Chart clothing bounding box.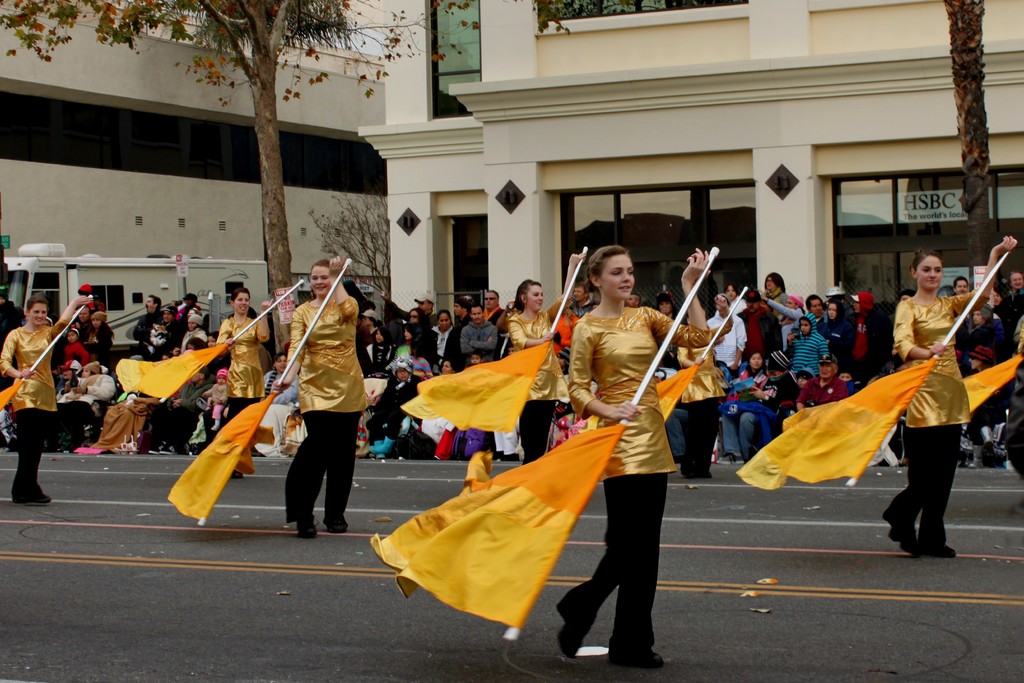
Charted: [left=564, top=304, right=712, bottom=649].
